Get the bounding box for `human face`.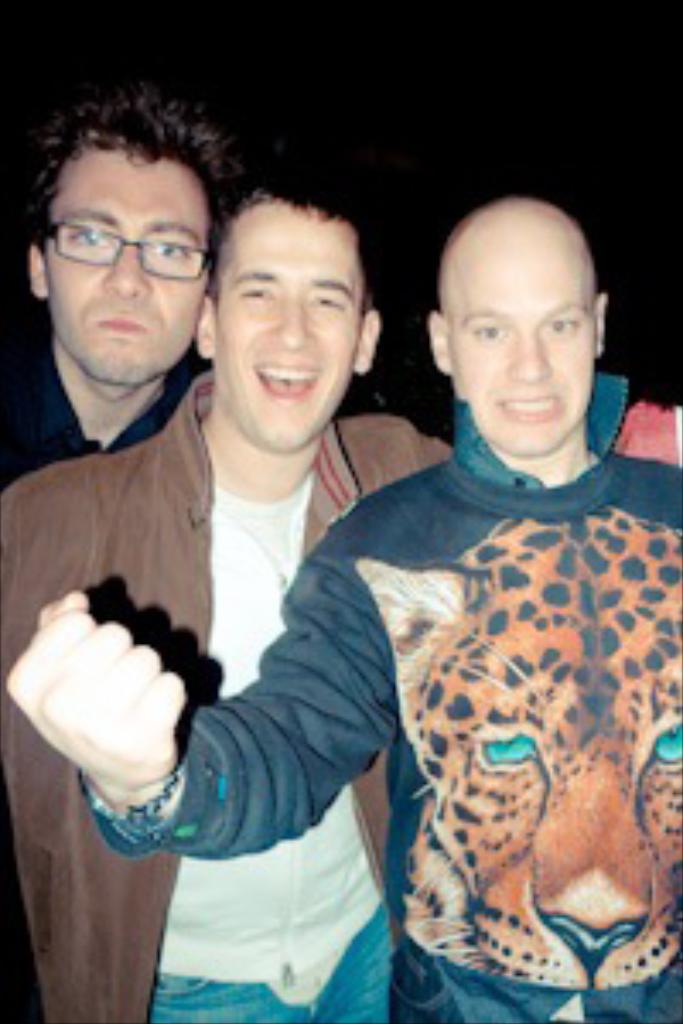
region(212, 201, 362, 451).
